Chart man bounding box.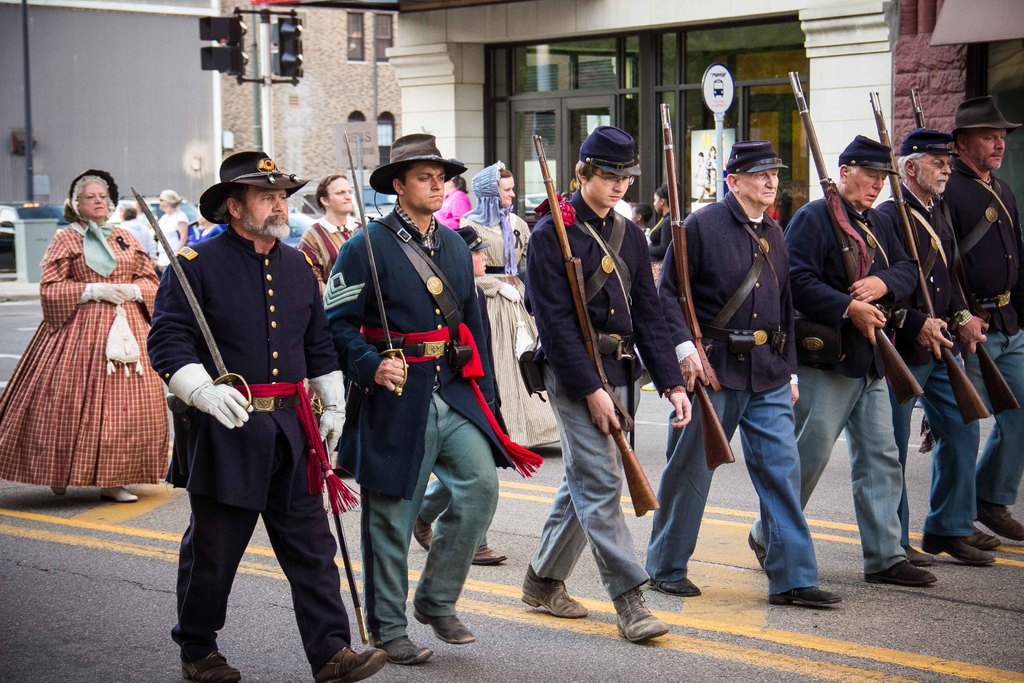
Charted: (left=142, top=147, right=386, bottom=682).
